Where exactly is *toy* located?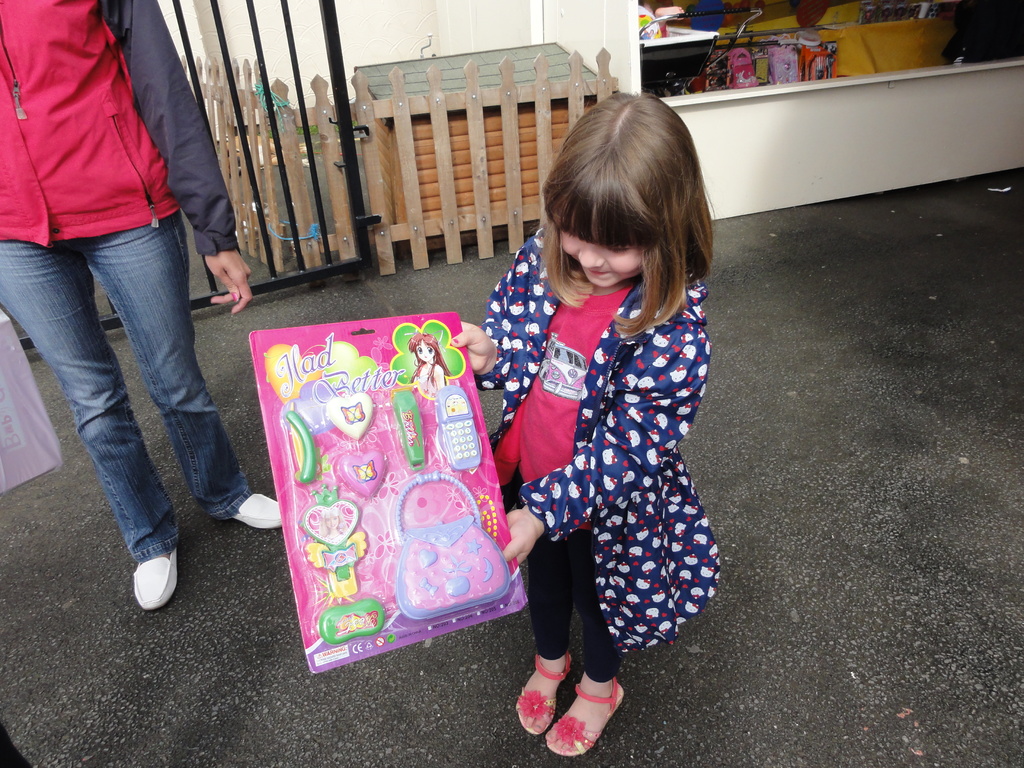
Its bounding box is 435/383/480/468.
